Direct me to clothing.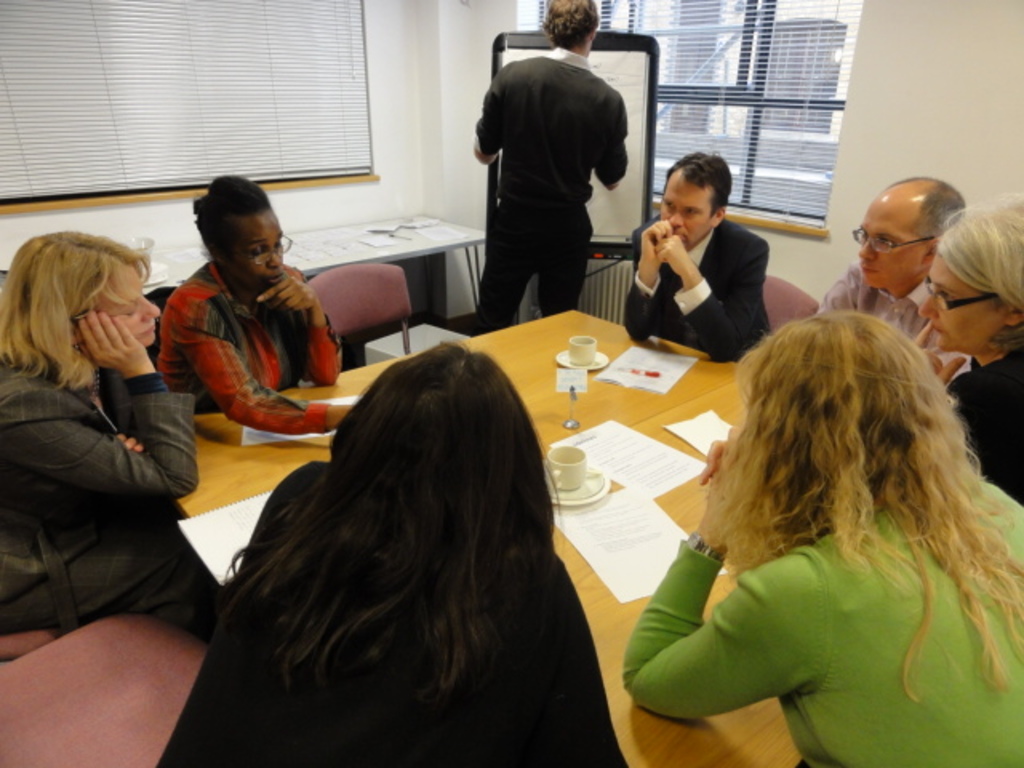
Direction: detection(158, 256, 344, 427).
